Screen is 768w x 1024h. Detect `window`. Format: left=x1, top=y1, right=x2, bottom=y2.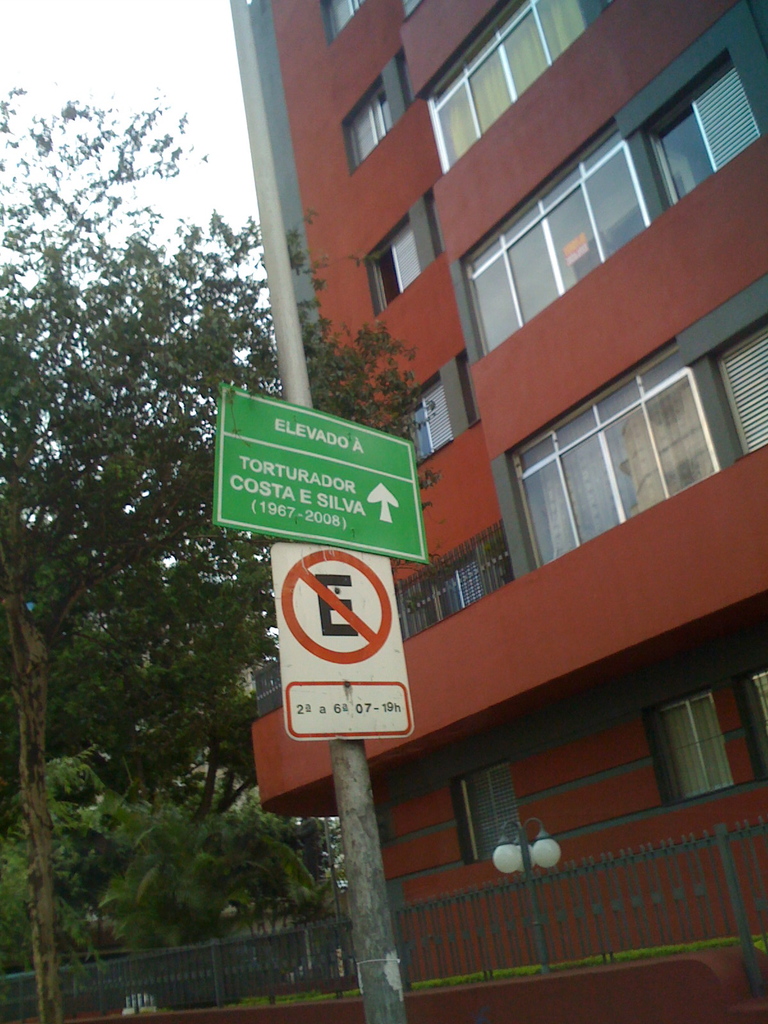
left=612, top=5, right=767, bottom=216.
